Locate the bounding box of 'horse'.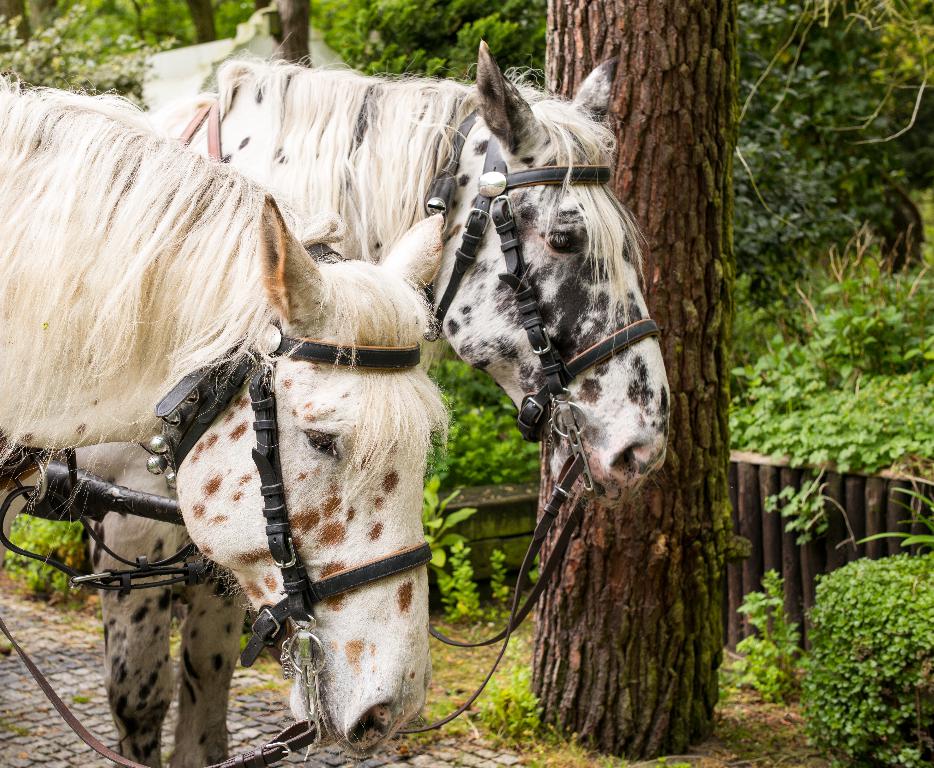
Bounding box: crop(68, 34, 676, 767).
